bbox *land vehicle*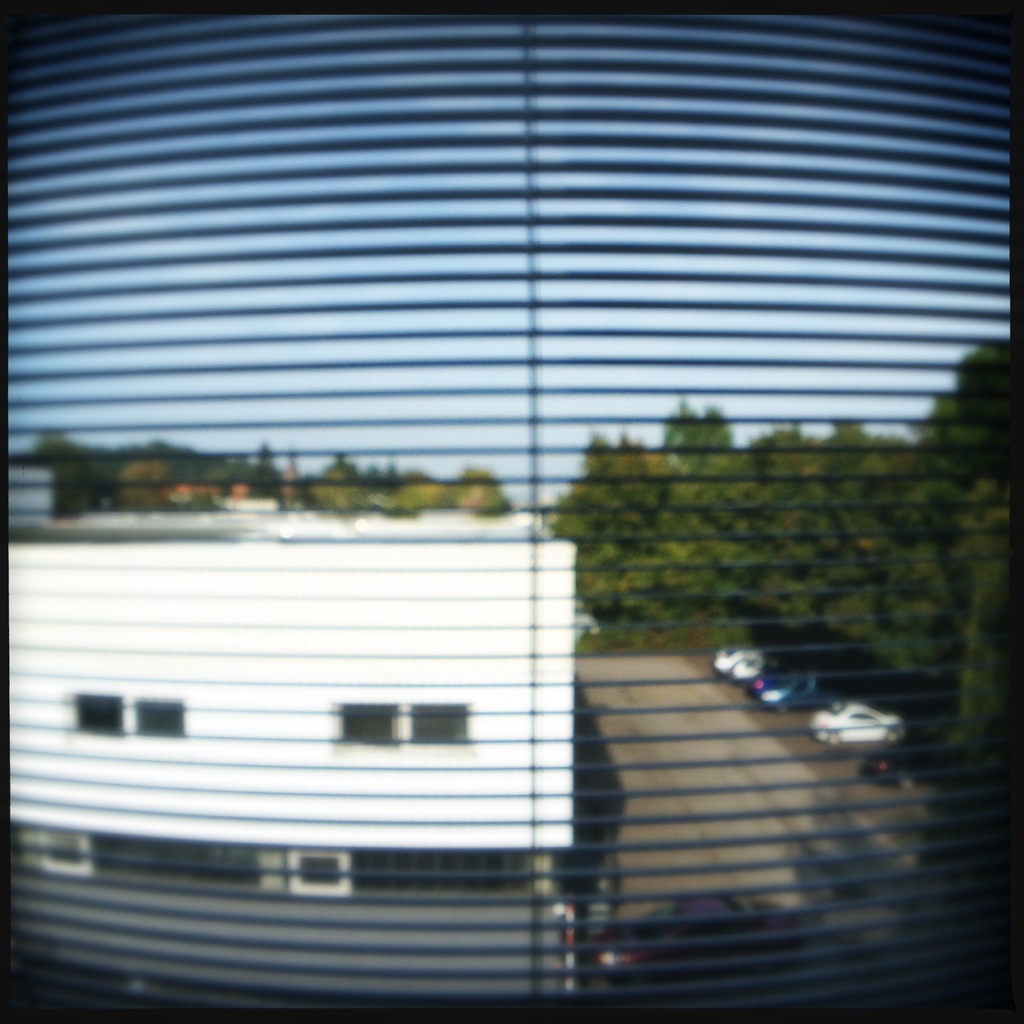
bbox(711, 643, 819, 686)
